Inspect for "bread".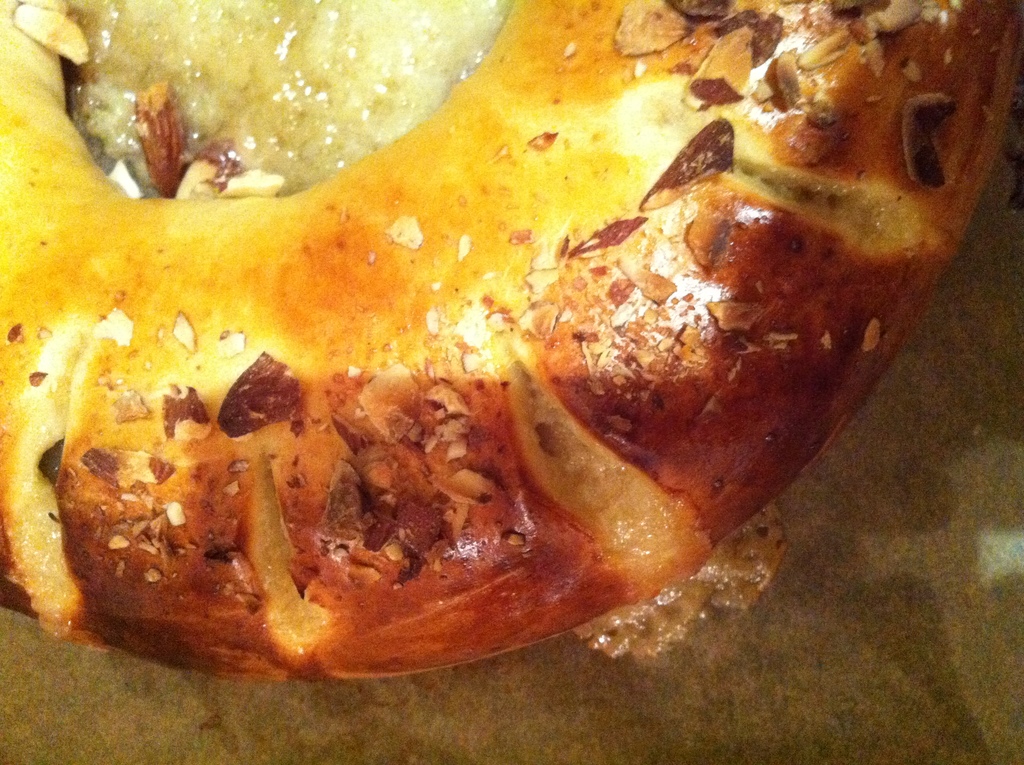
Inspection: (left=0, top=0, right=1023, bottom=682).
